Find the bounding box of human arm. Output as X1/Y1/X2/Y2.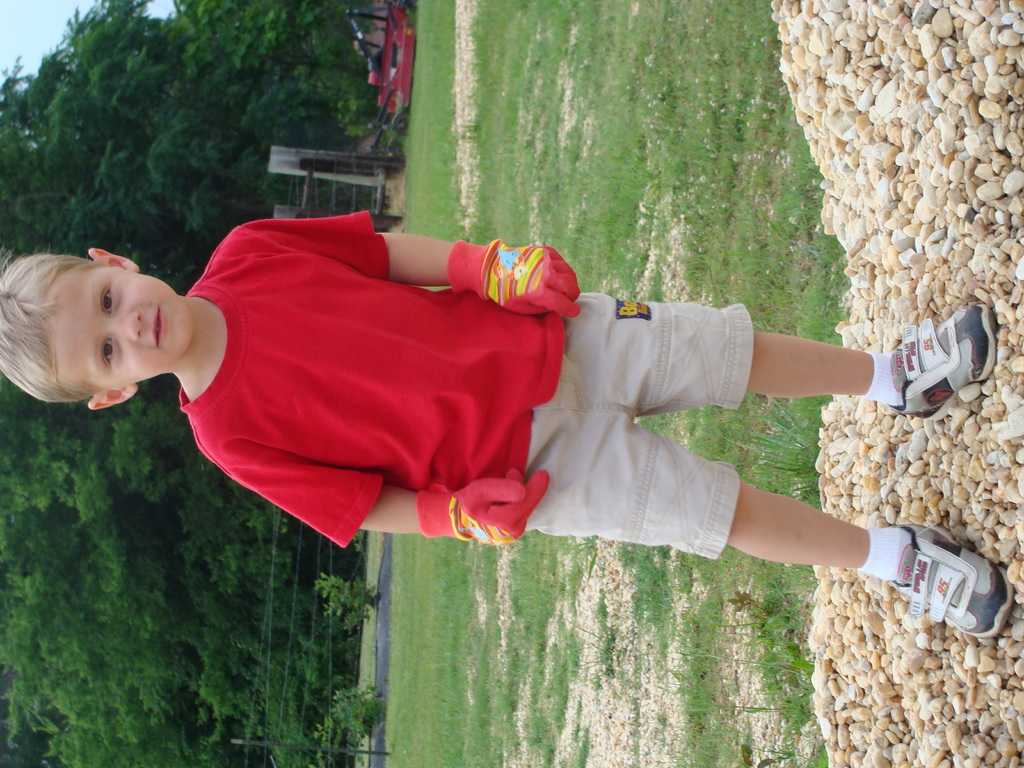
207/452/545/548.
